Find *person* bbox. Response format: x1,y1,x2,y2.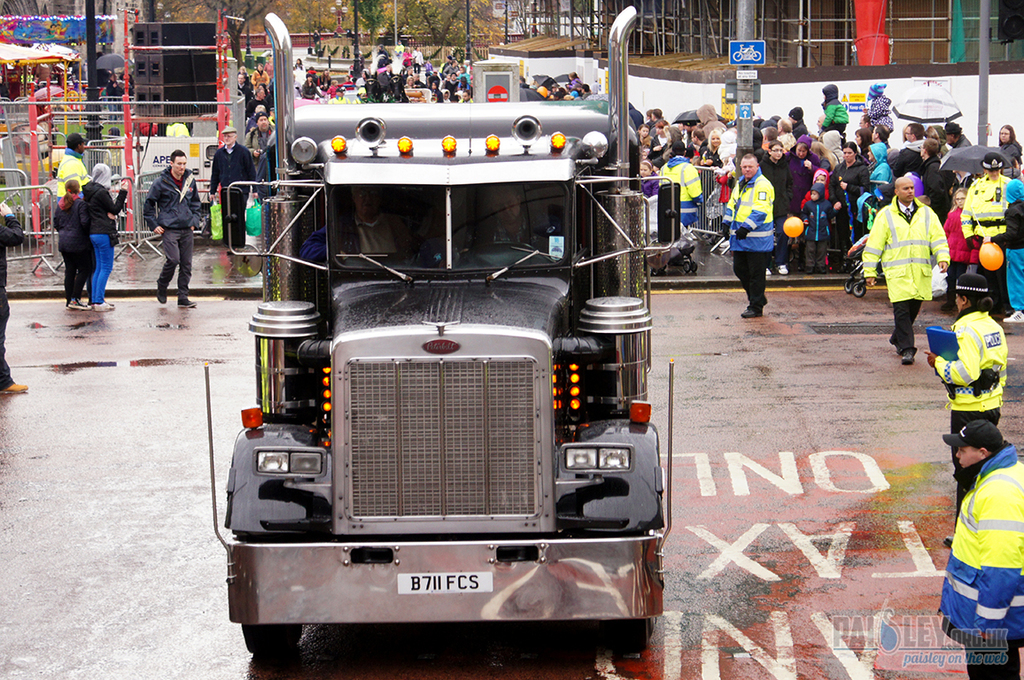
862,177,946,362.
